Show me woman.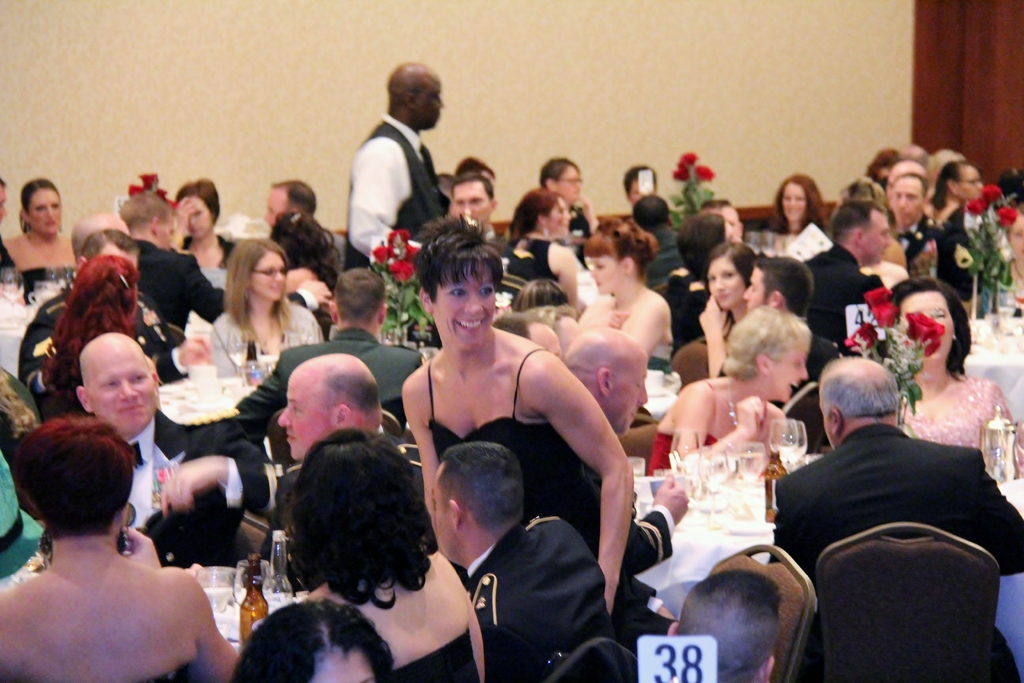
woman is here: box(927, 157, 986, 236).
